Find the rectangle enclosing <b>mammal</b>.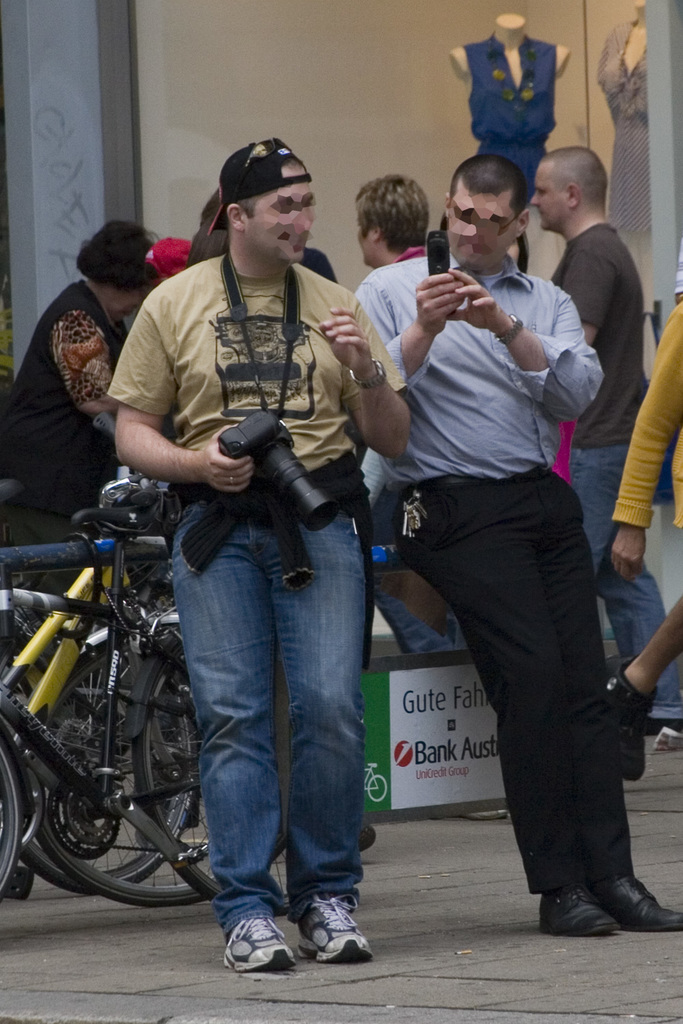
351, 169, 448, 660.
